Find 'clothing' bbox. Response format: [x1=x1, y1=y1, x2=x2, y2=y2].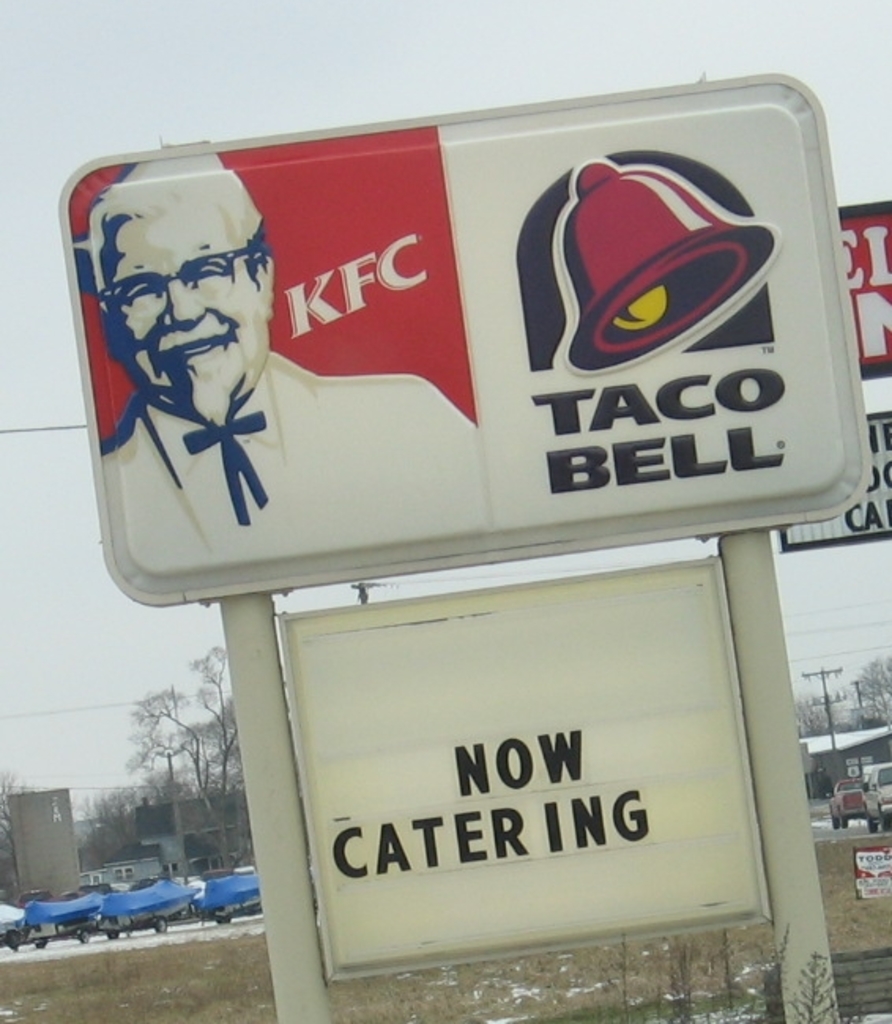
[x1=96, y1=340, x2=482, y2=575].
